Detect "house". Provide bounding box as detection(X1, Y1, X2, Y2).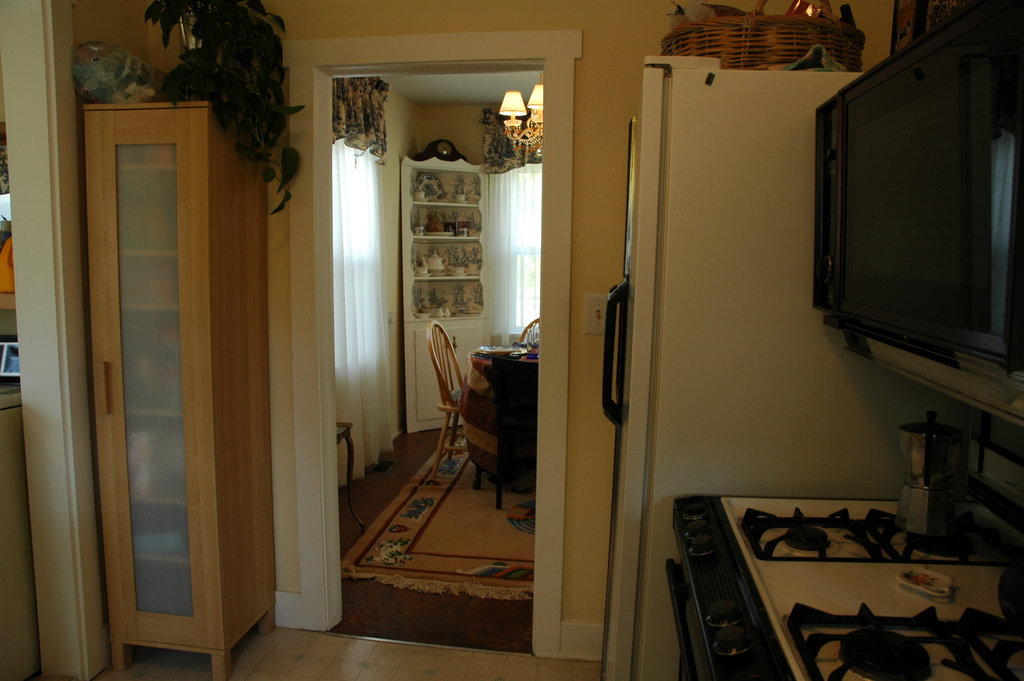
detection(33, 0, 828, 680).
